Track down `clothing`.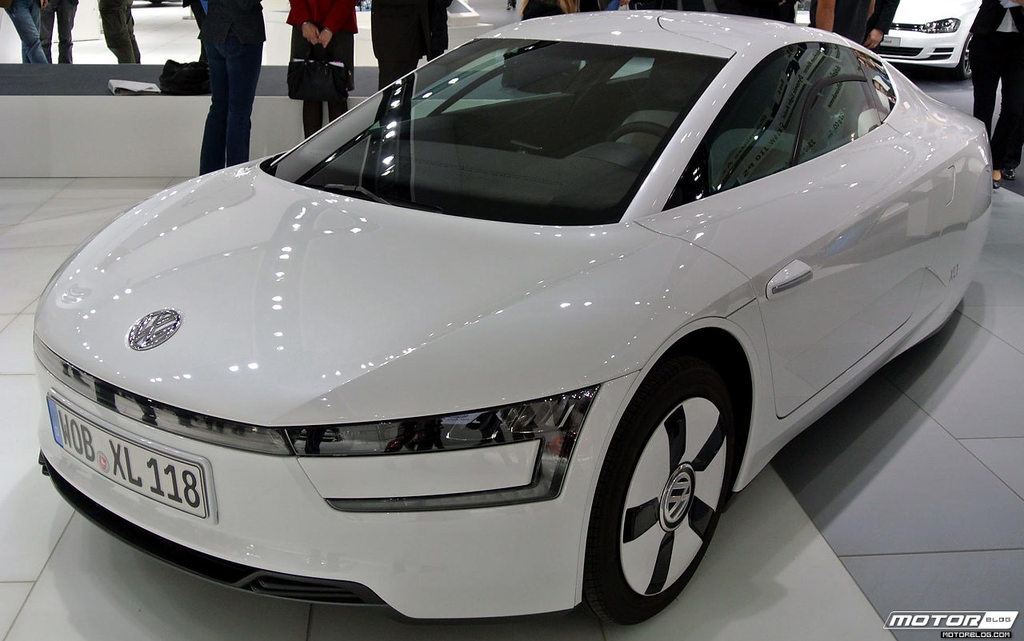
Tracked to box(43, 0, 79, 69).
